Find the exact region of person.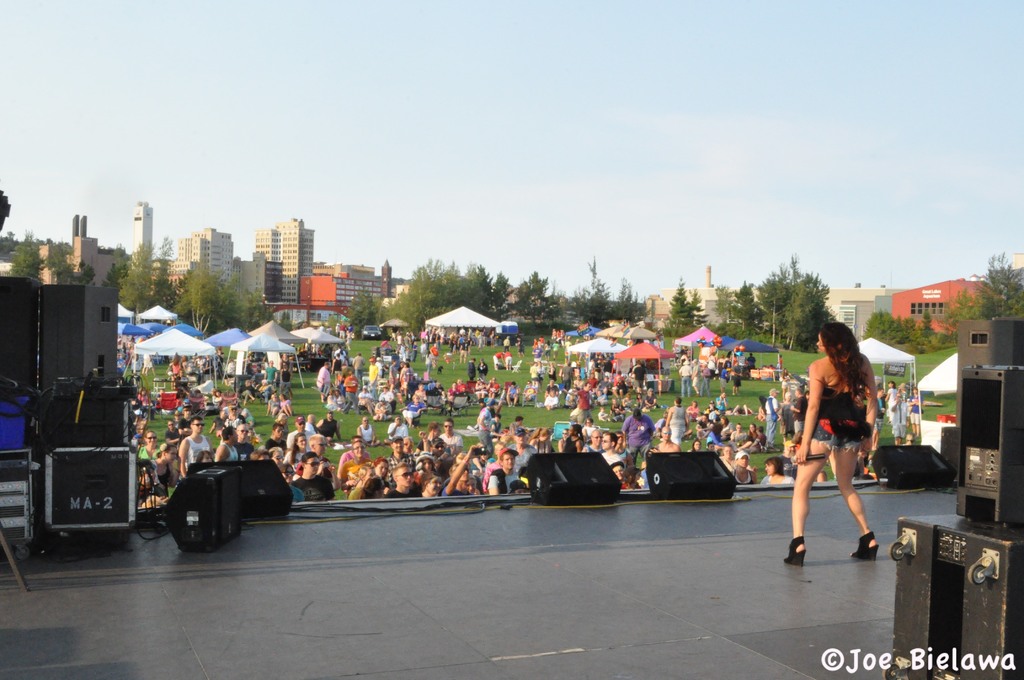
Exact region: [left=504, top=378, right=519, bottom=406].
